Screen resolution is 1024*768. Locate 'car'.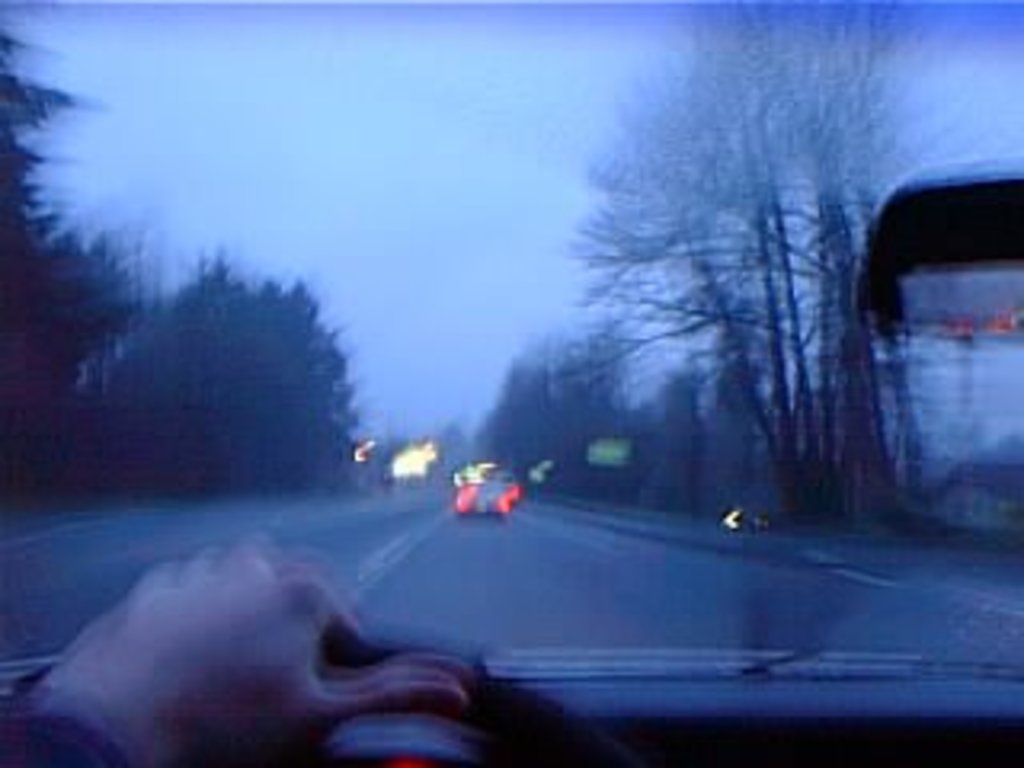
x1=0 y1=0 x2=1021 y2=765.
